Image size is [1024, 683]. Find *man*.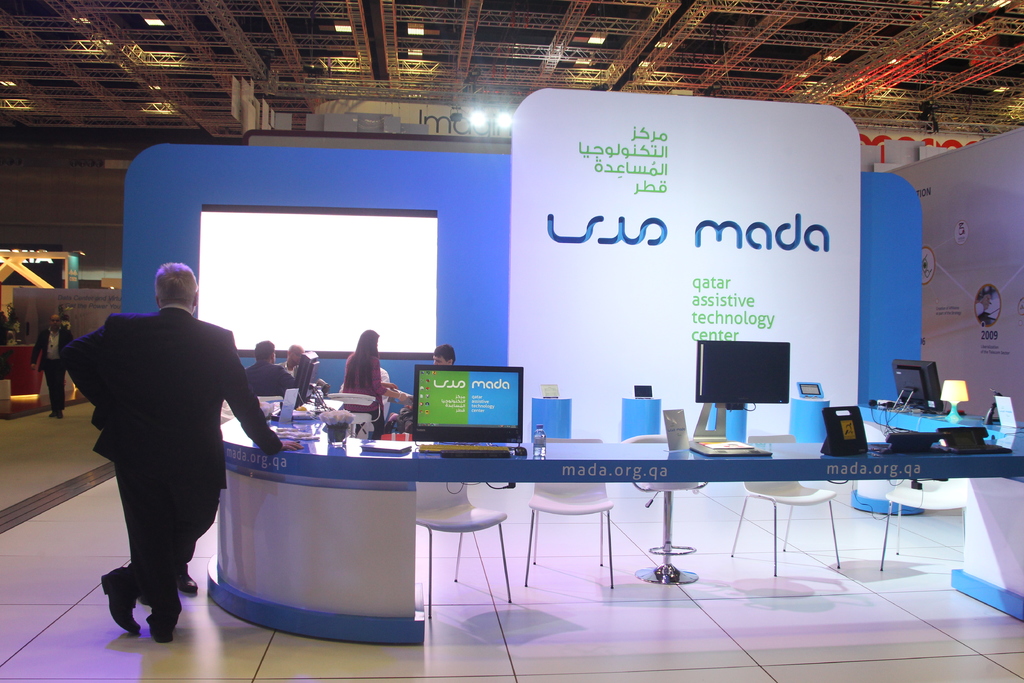
crop(60, 255, 266, 639).
